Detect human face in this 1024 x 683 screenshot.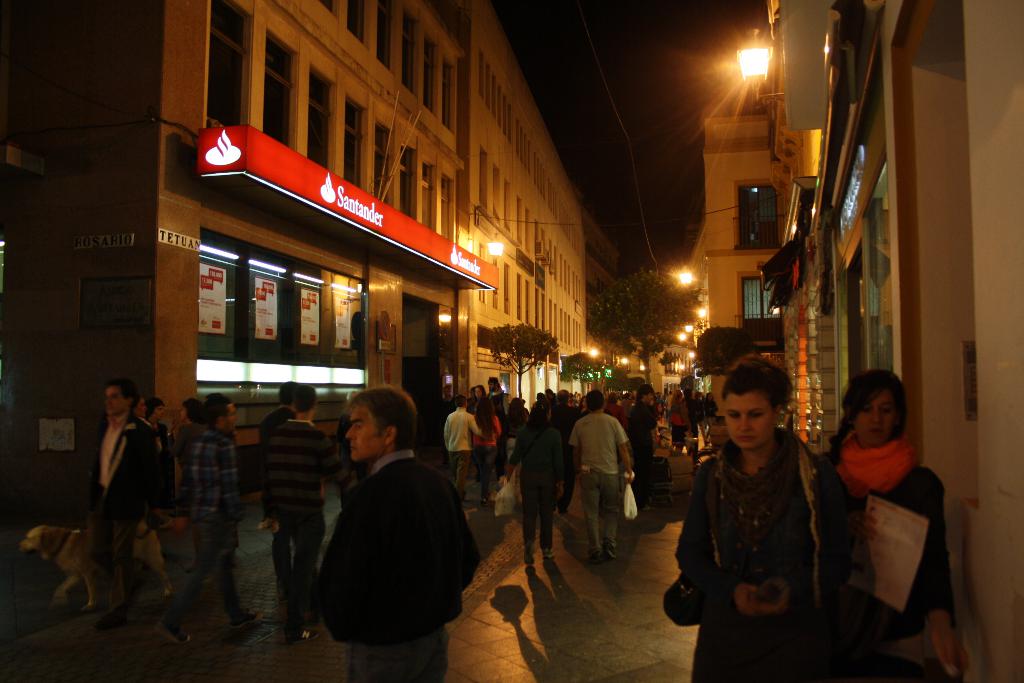
Detection: [left=109, top=388, right=124, bottom=416].
